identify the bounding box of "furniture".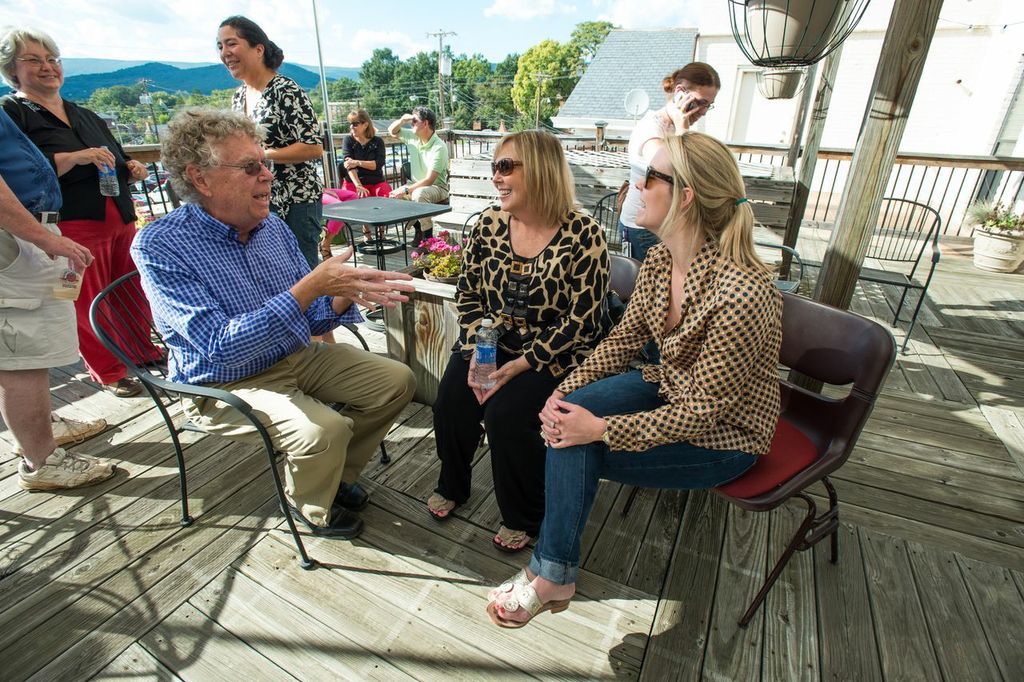
Rect(858, 197, 941, 352).
